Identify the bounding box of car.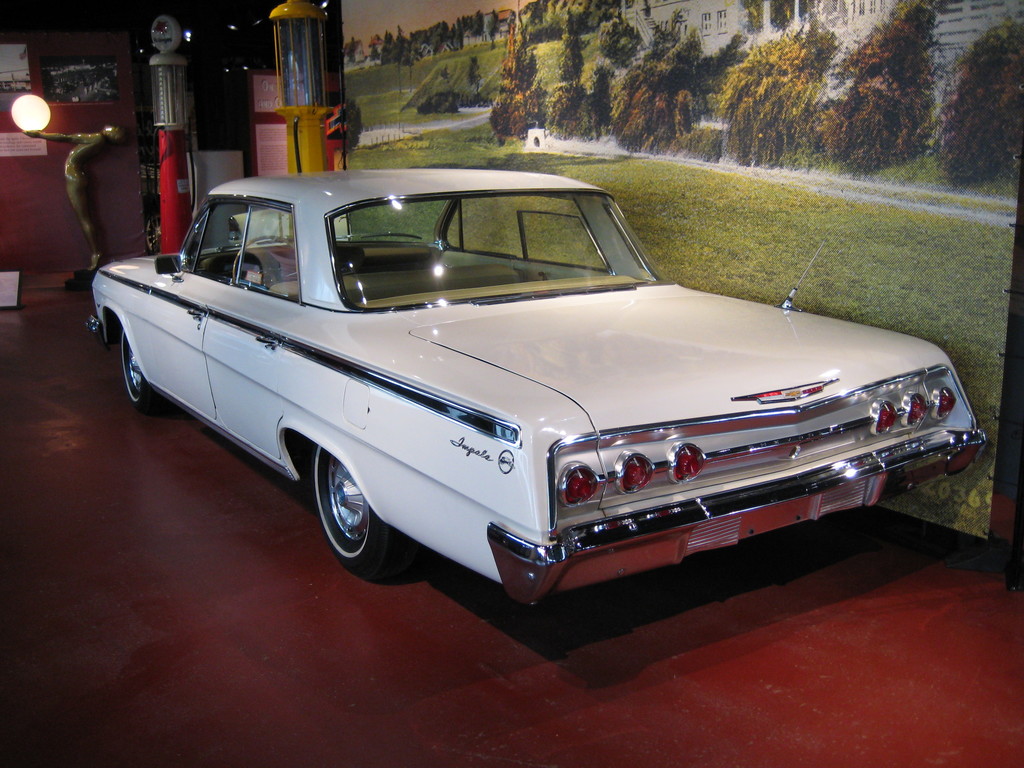
97, 175, 986, 612.
